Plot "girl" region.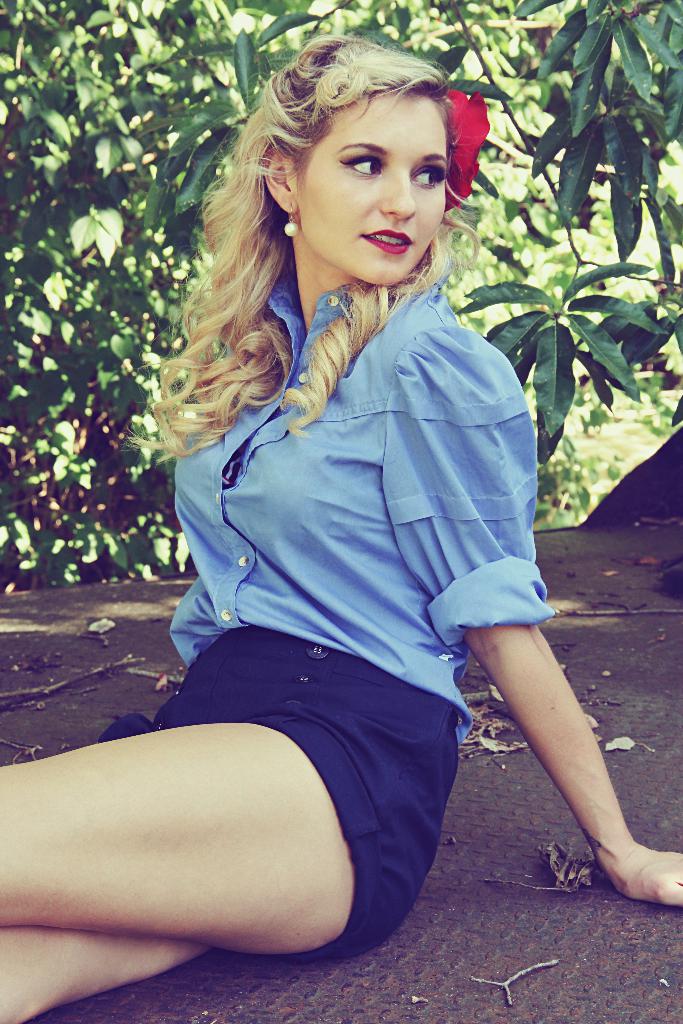
Plotted at [0,24,682,1023].
